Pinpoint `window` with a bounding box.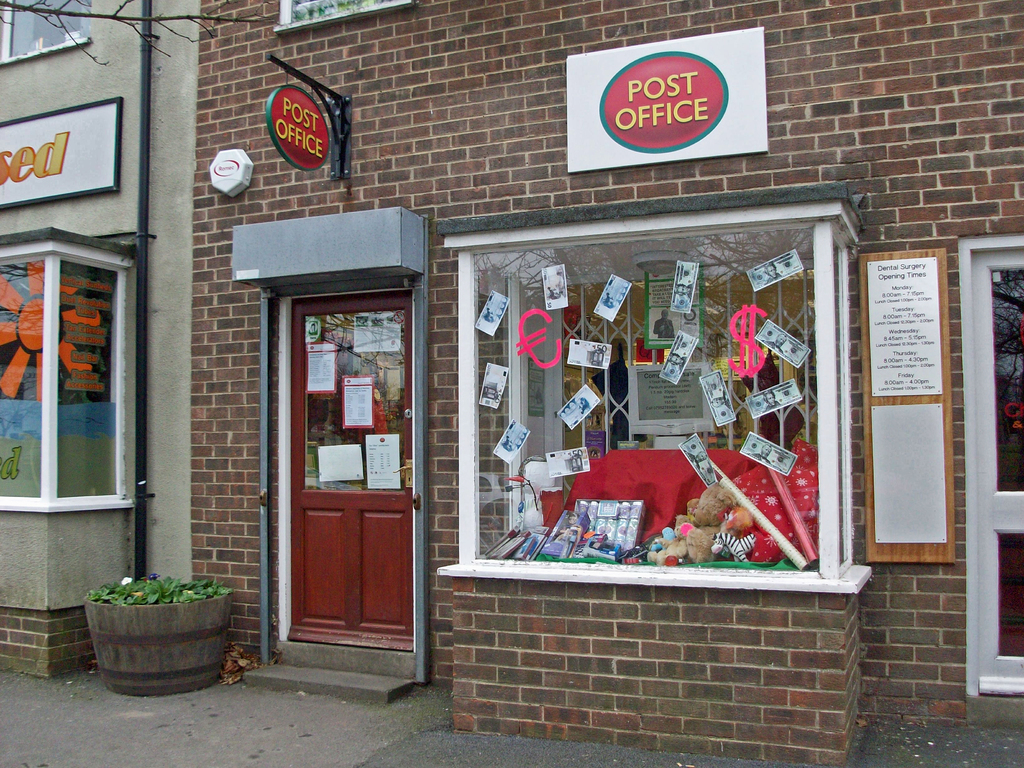
961/245/1023/694.
